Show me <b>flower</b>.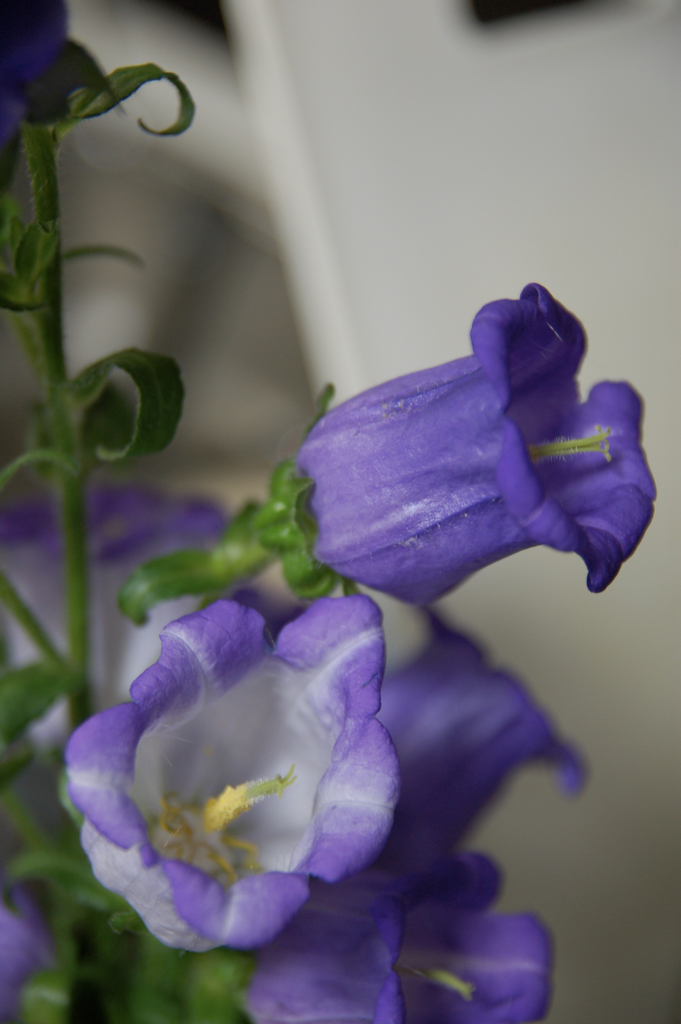
<b>flower</b> is here: 58/593/409/960.
